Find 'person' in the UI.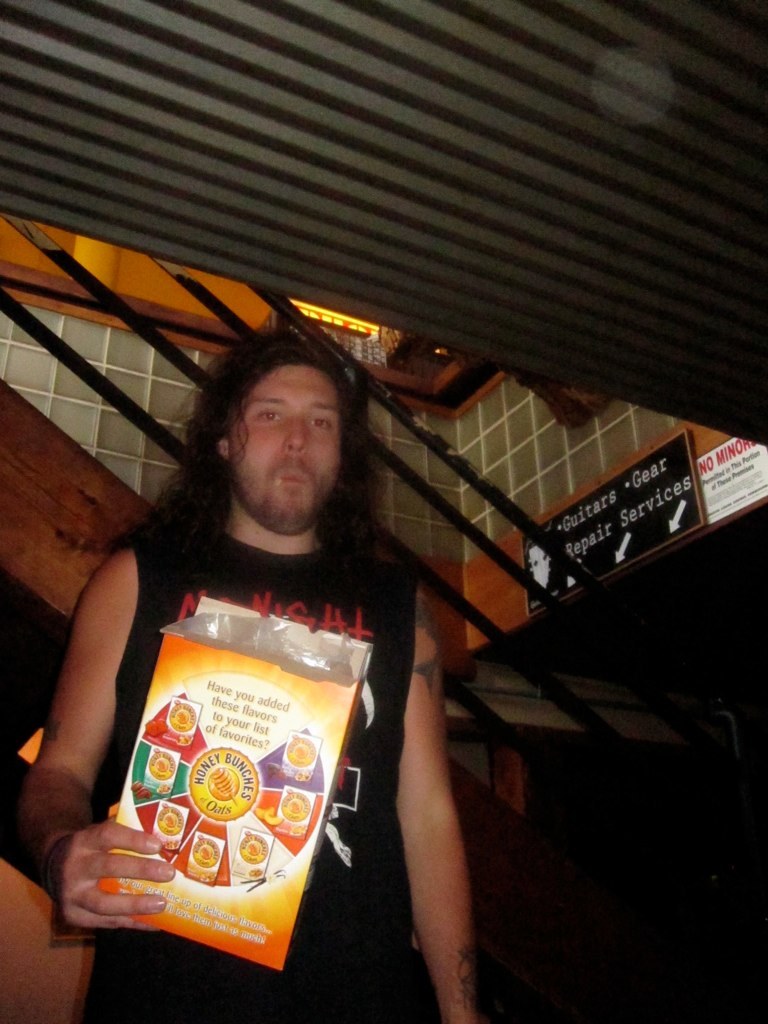
UI element at locate(79, 231, 583, 994).
